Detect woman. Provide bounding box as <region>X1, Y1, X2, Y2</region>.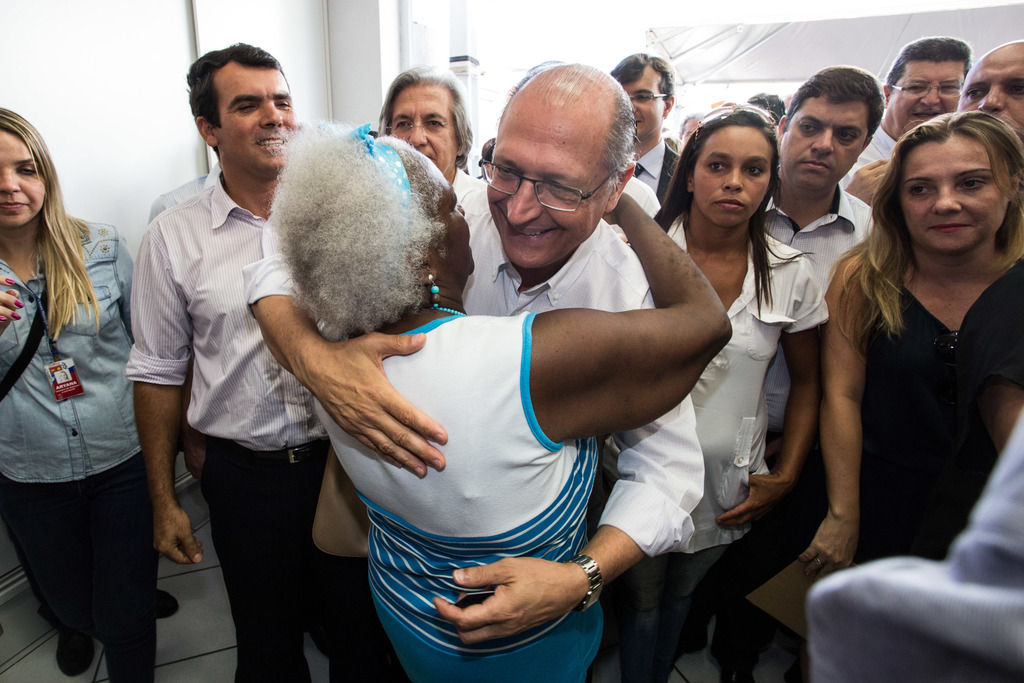
<region>273, 122, 732, 682</region>.
